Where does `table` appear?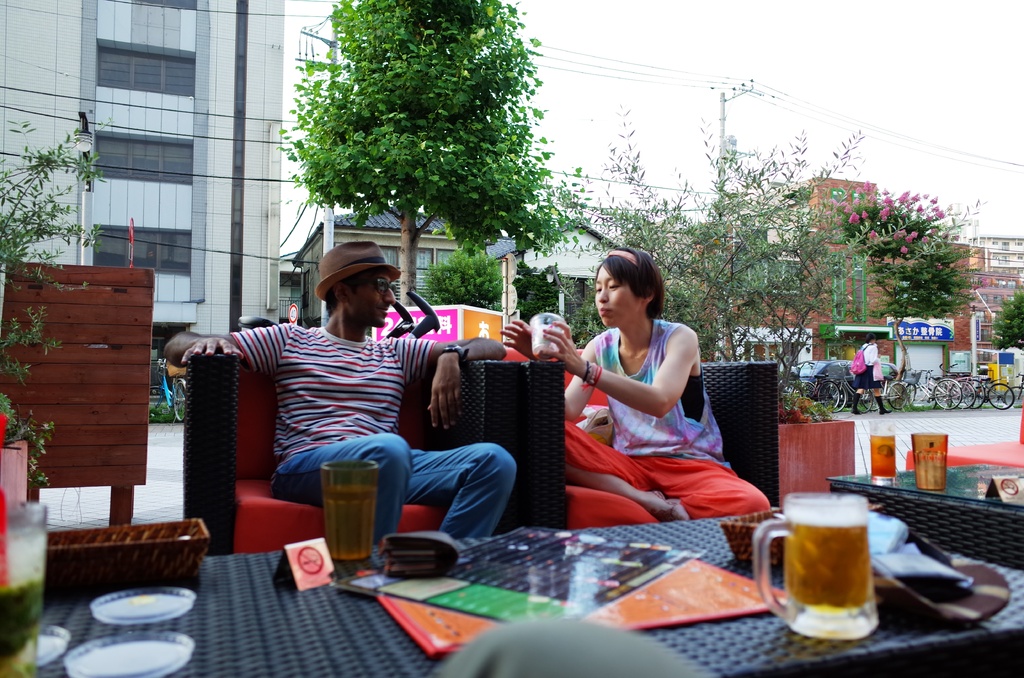
Appears at (left=40, top=502, right=1023, bottom=677).
